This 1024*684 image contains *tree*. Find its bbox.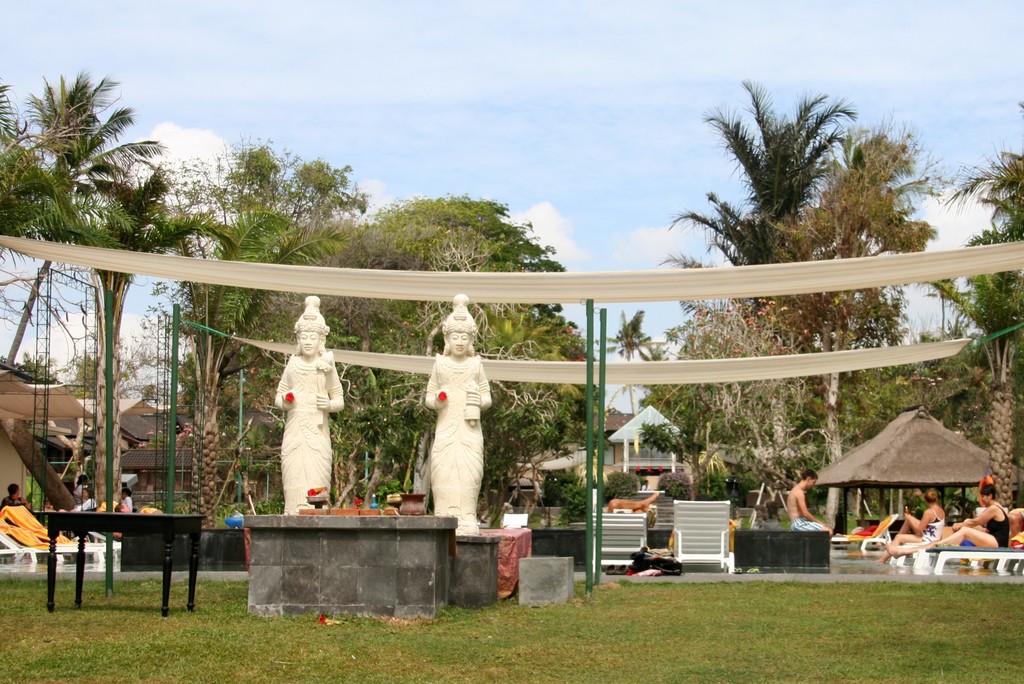
595/307/664/415.
